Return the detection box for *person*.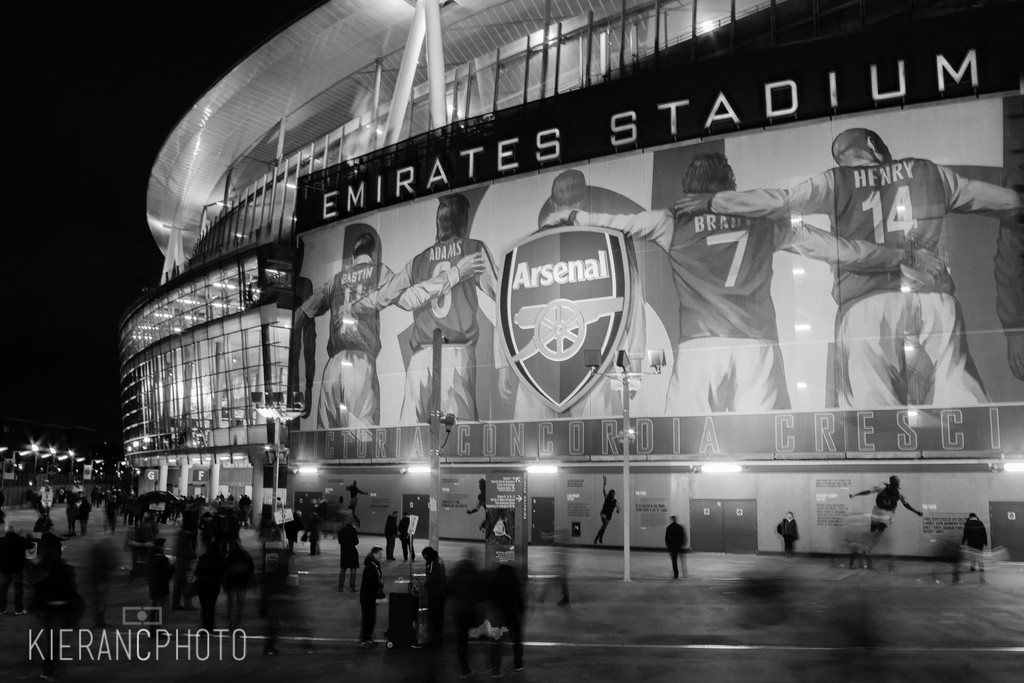
pyautogui.locateOnScreen(236, 490, 257, 528).
